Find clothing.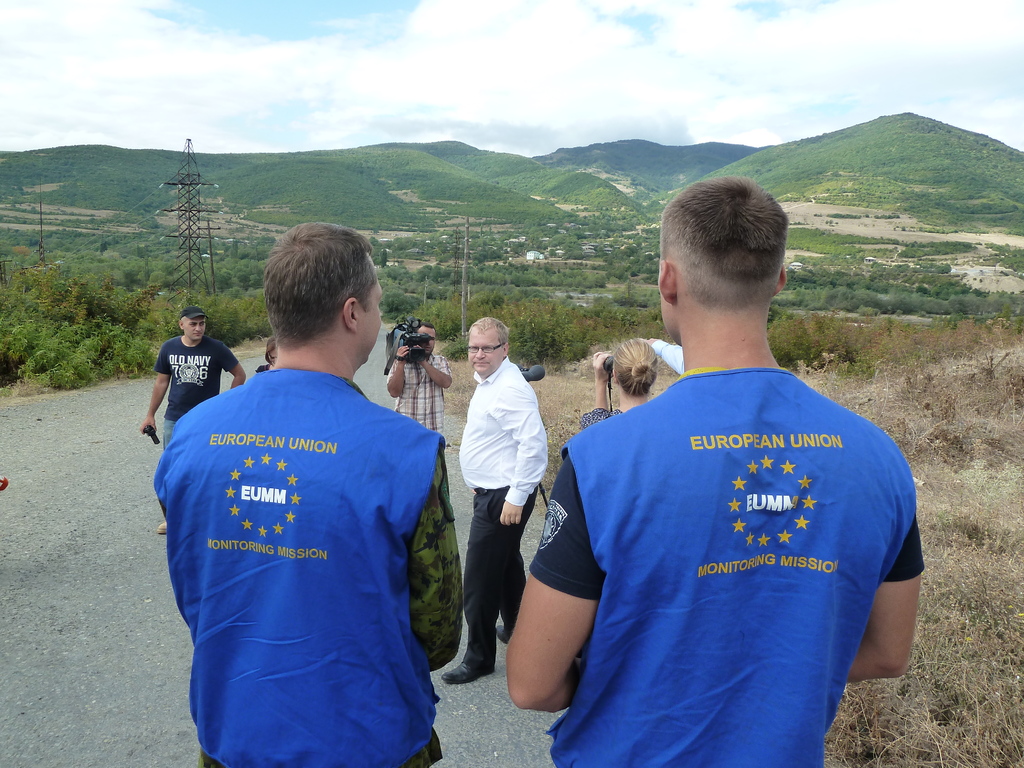
select_region(153, 368, 465, 767).
